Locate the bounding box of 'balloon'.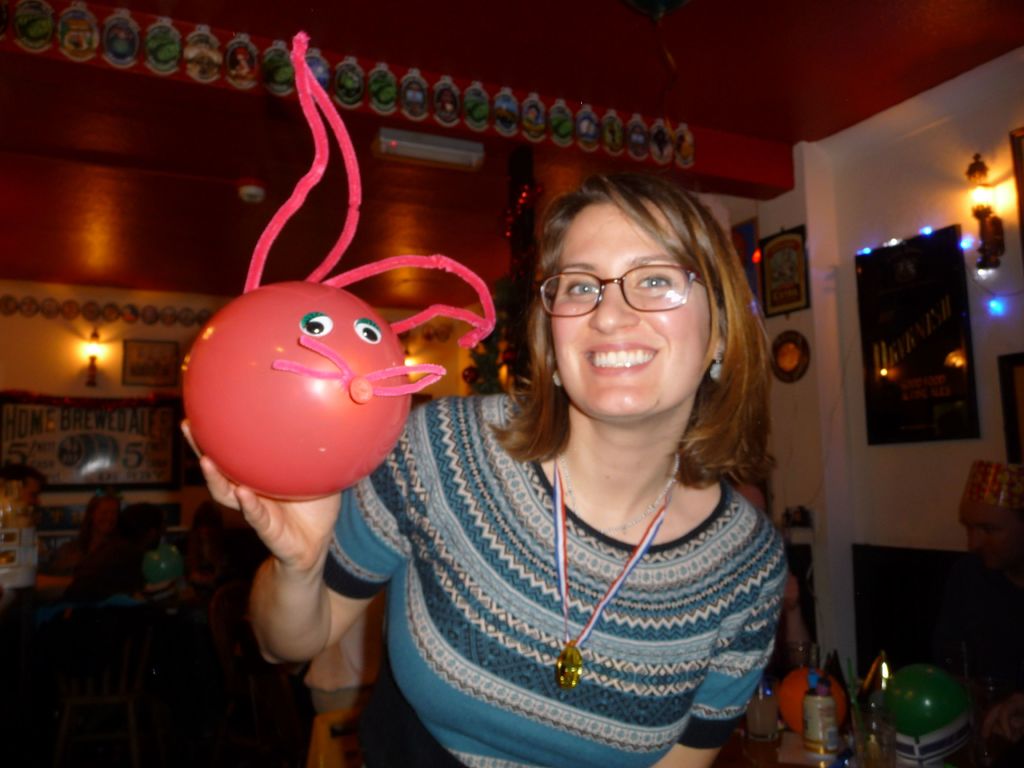
Bounding box: <box>876,669,968,728</box>.
